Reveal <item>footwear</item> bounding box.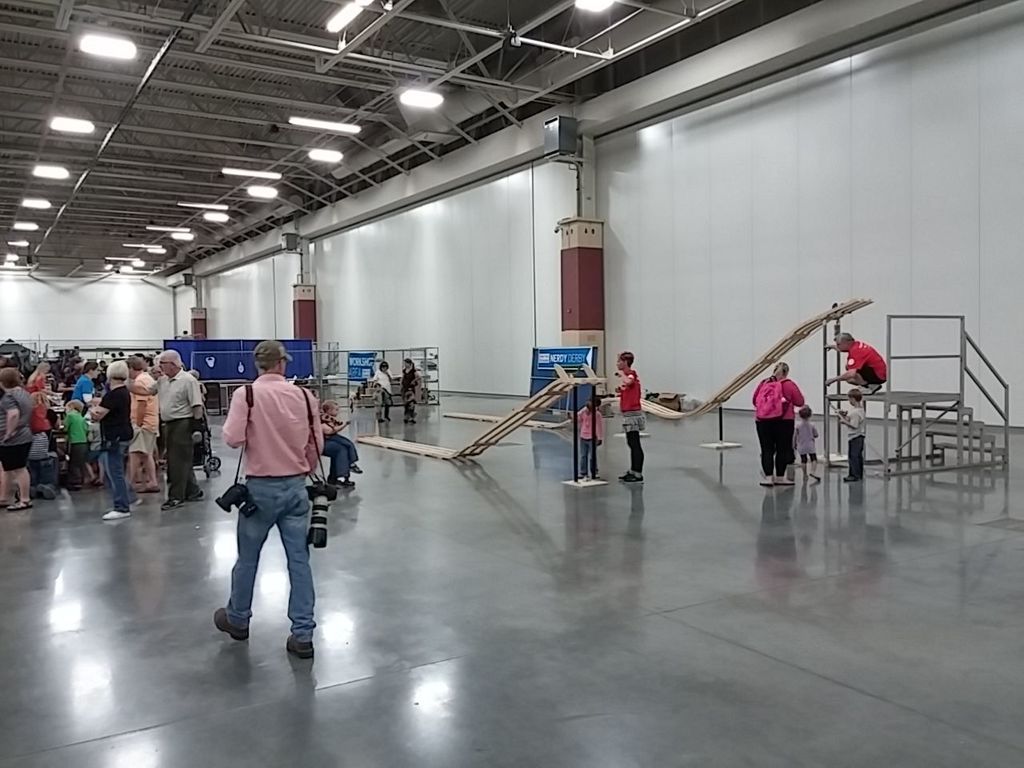
Revealed: {"left": 378, "top": 412, "right": 382, "bottom": 422}.
